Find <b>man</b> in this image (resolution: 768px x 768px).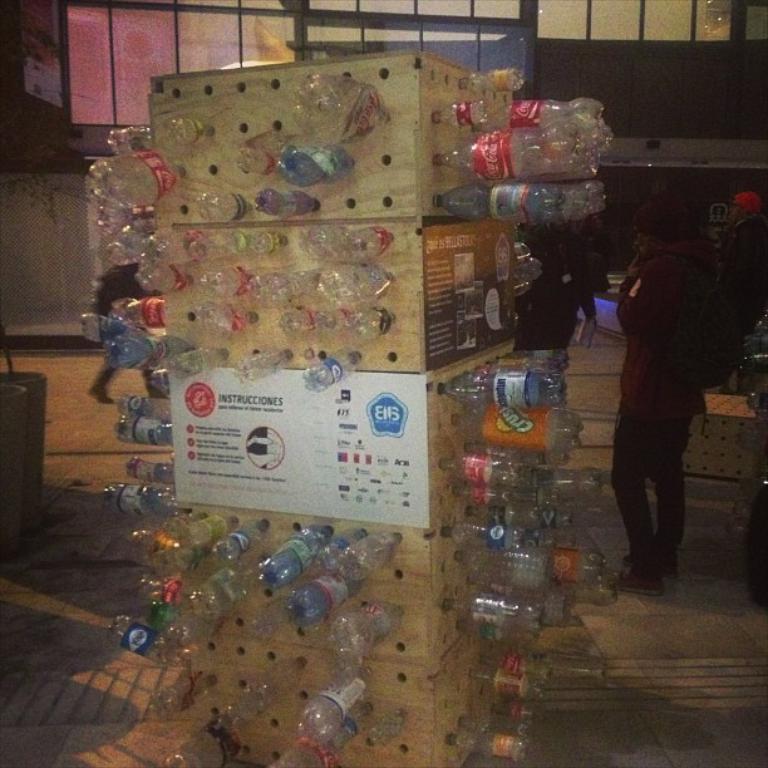
(591, 197, 743, 589).
